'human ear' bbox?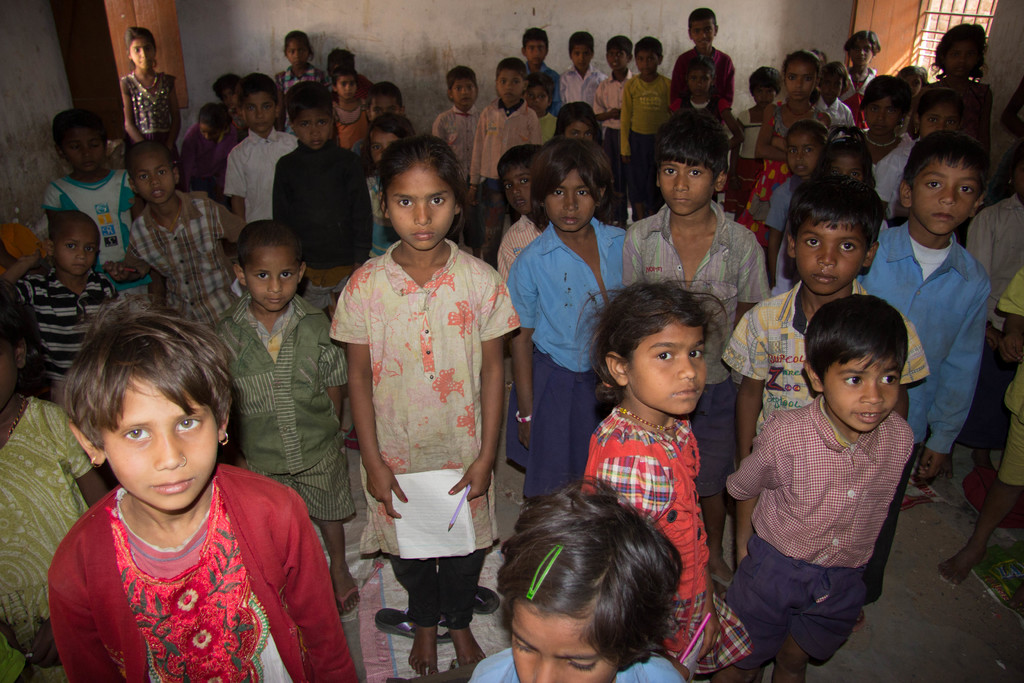
(left=127, top=179, right=136, bottom=195)
